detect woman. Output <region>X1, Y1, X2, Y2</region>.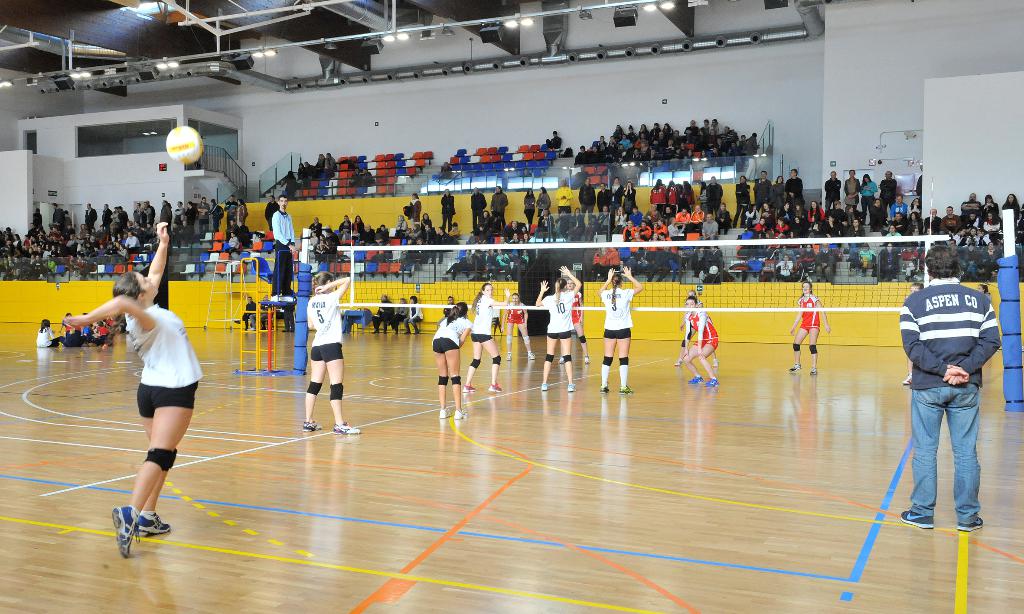
<region>908, 198, 924, 217</region>.
